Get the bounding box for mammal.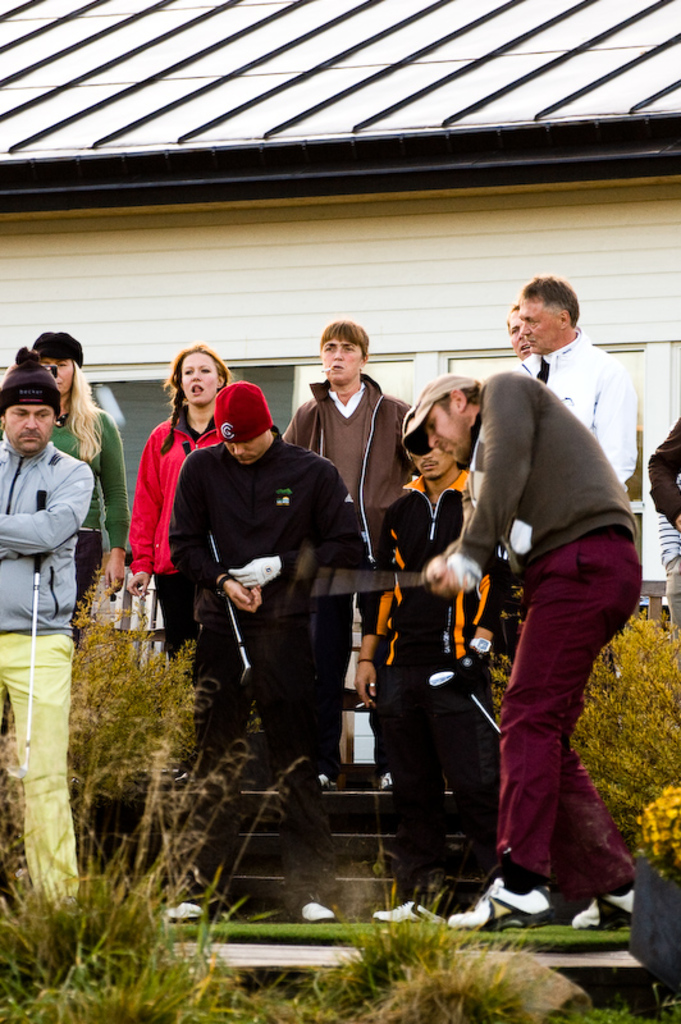
bbox=[645, 408, 680, 534].
